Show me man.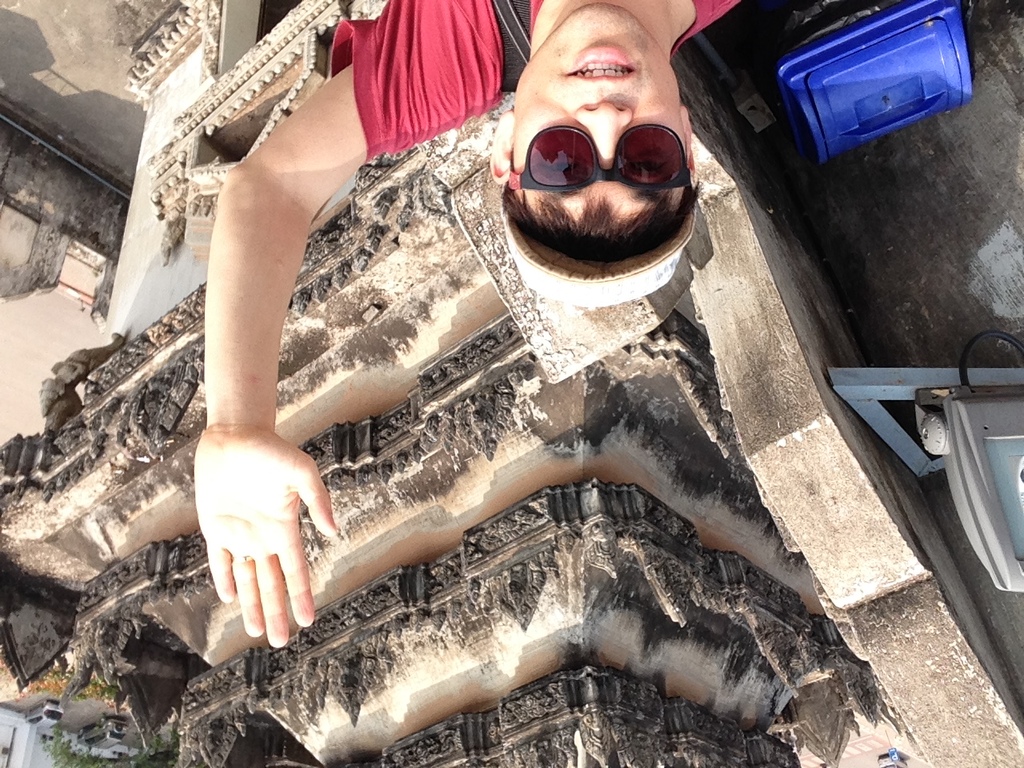
man is here: x1=190 y1=0 x2=750 y2=645.
